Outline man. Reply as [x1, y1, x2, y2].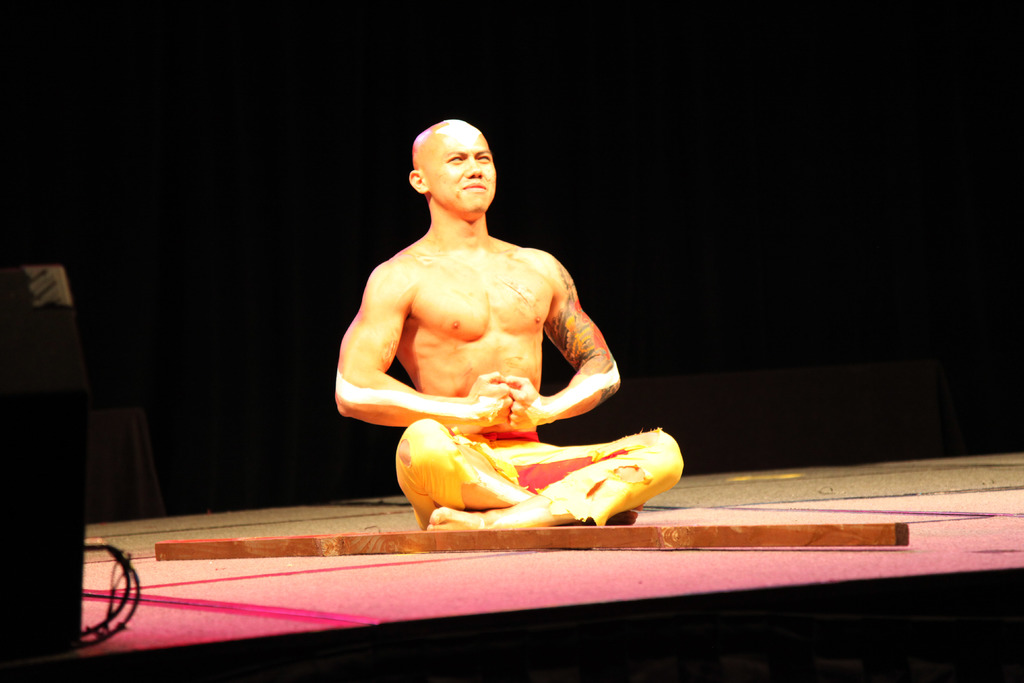
[314, 133, 634, 488].
